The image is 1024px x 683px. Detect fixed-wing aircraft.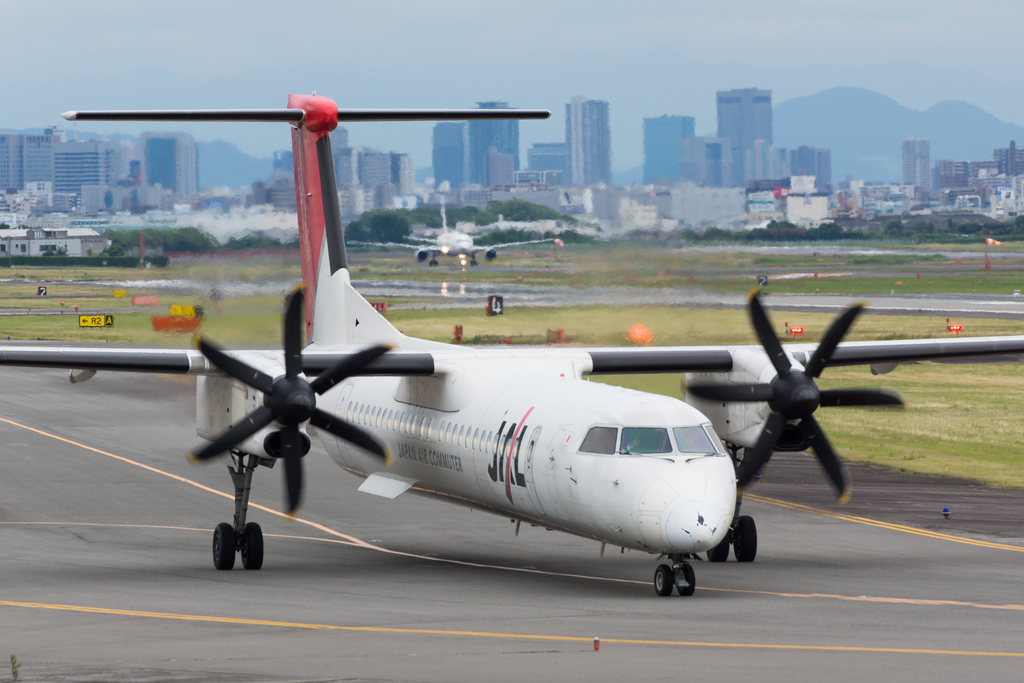
Detection: [5,81,1023,591].
